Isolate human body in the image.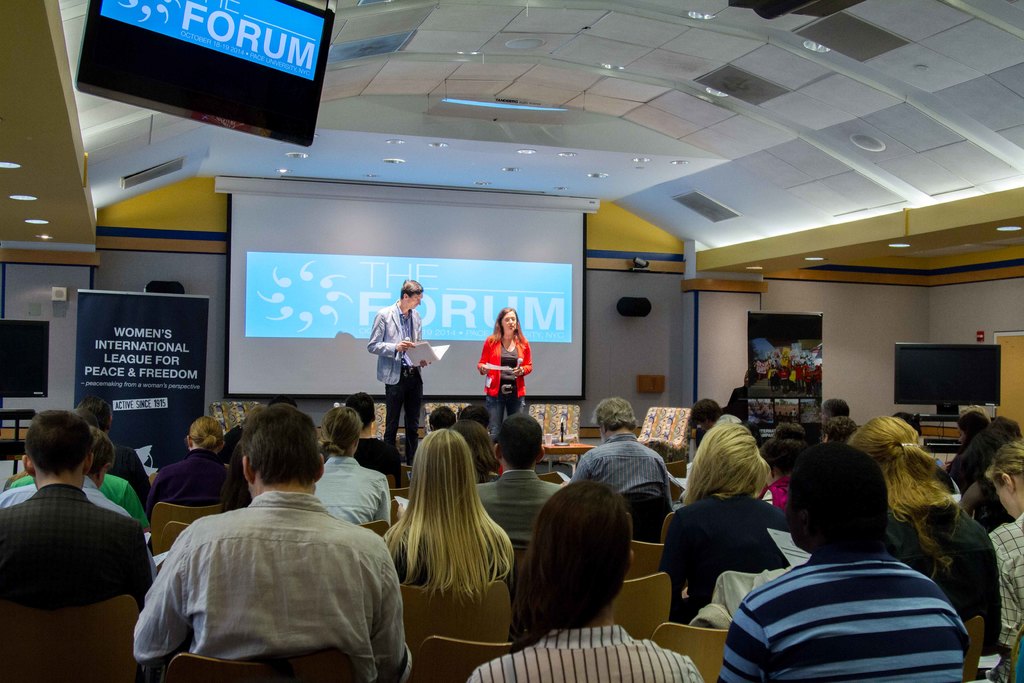
Isolated region: box=[312, 407, 390, 520].
